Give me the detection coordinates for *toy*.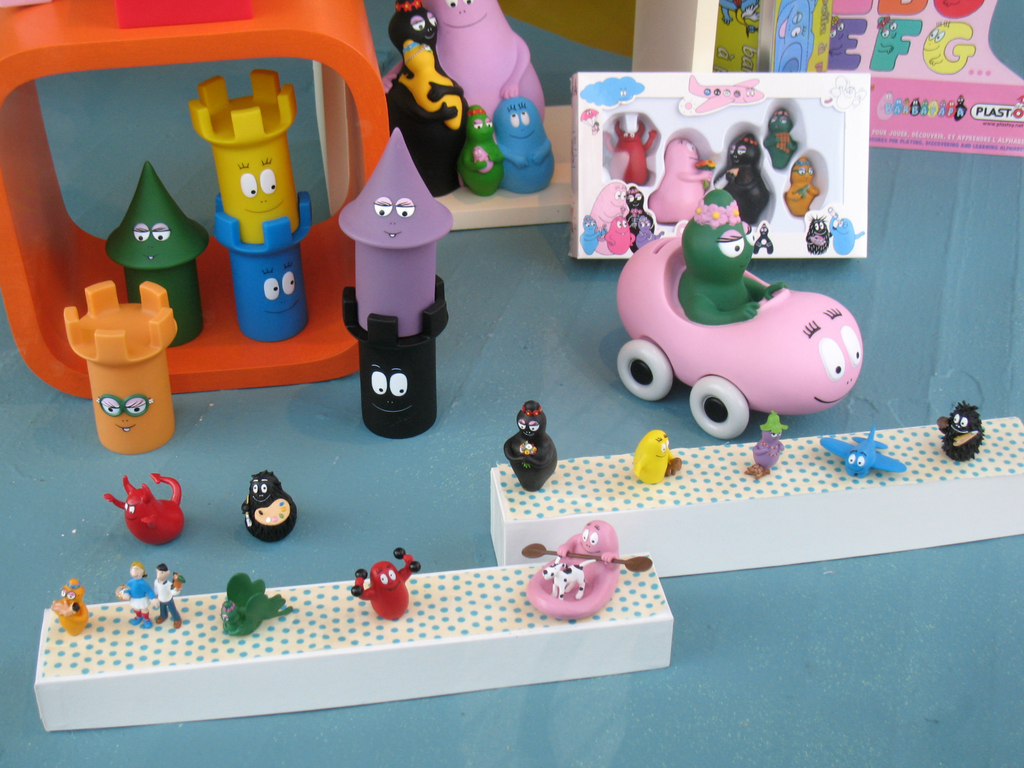
pyautogui.locateOnScreen(817, 426, 906, 479).
